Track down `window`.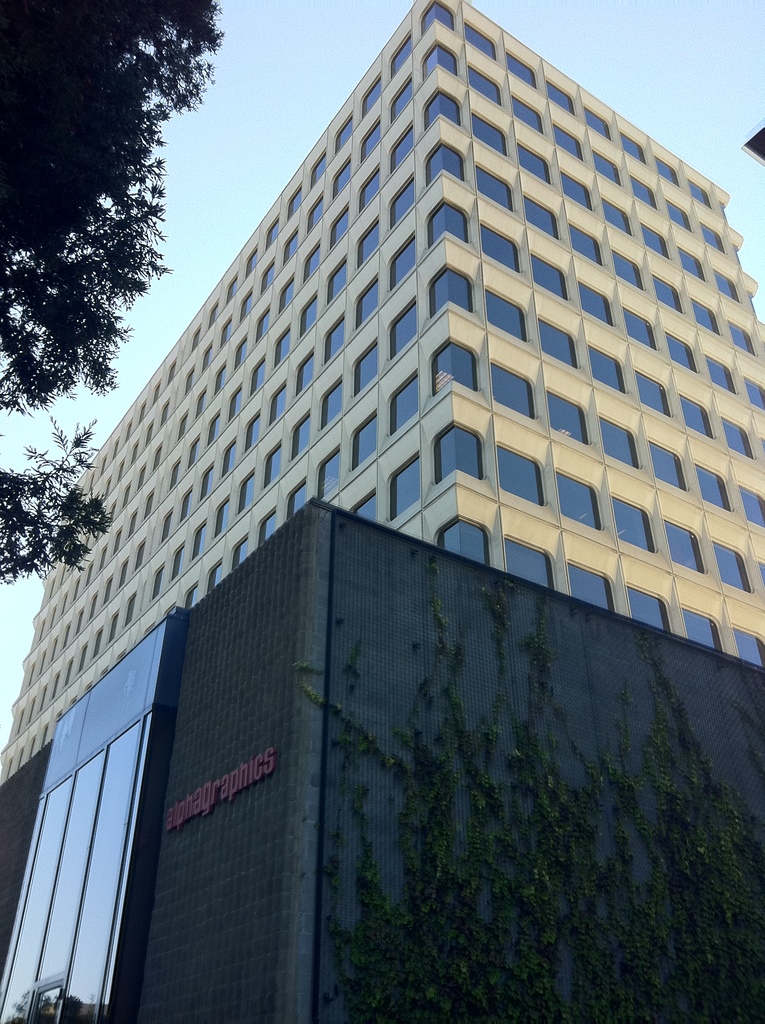
Tracked to left=99, top=456, right=107, bottom=474.
